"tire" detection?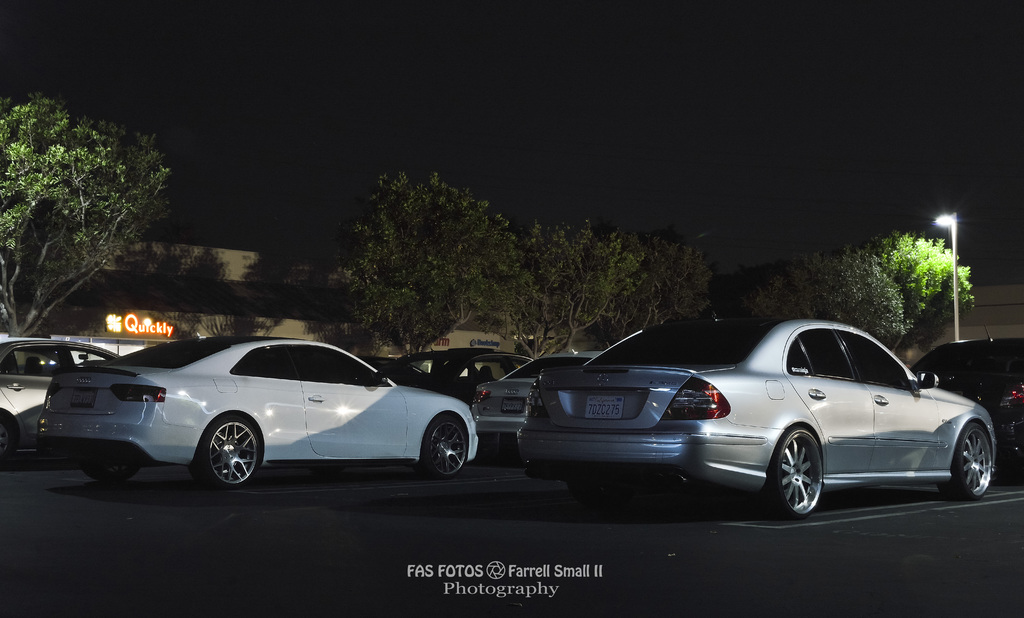
x1=745, y1=430, x2=820, y2=520
